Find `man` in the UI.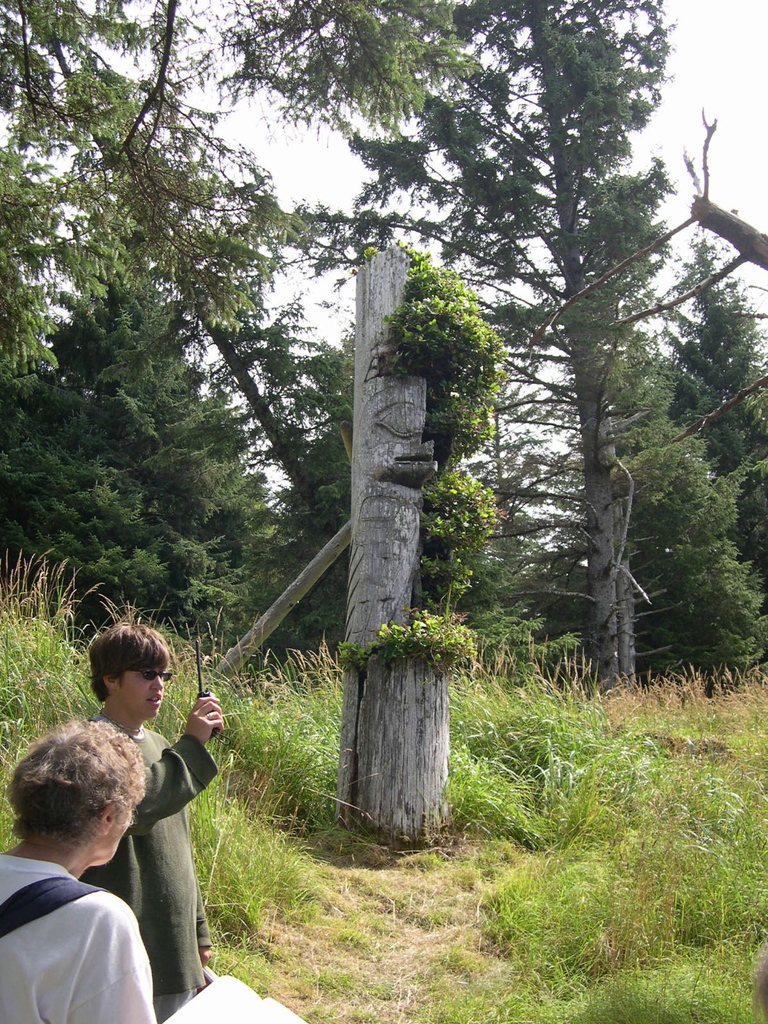
UI element at l=88, t=650, r=228, b=993.
